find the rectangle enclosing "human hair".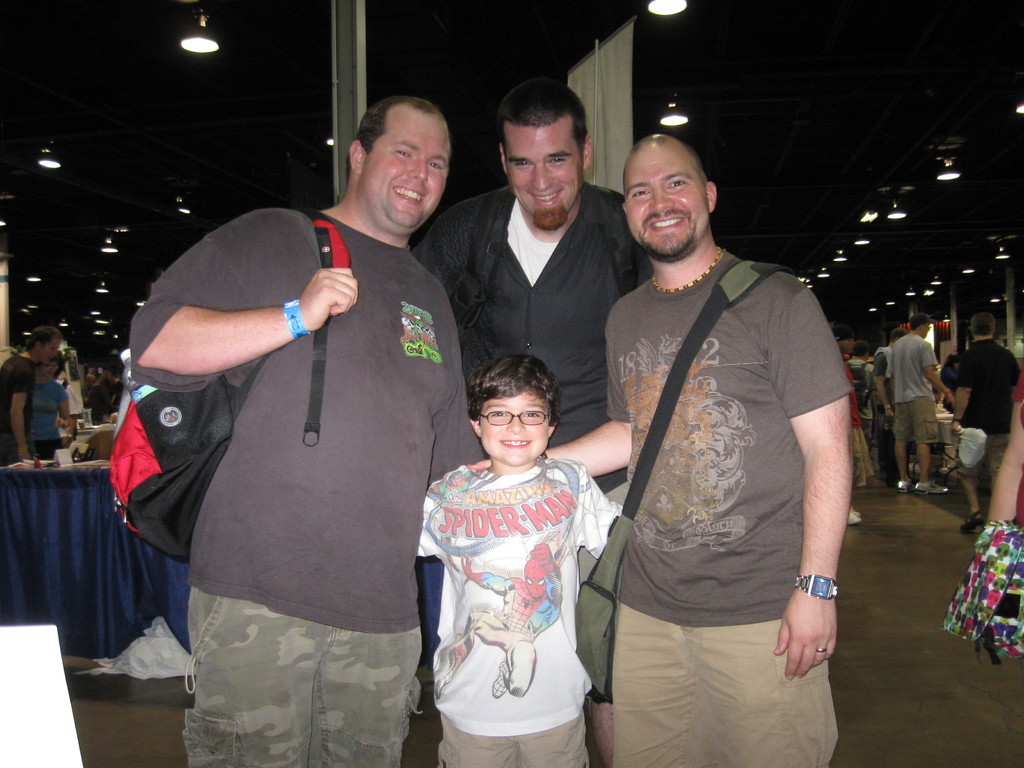
470/352/564/431.
